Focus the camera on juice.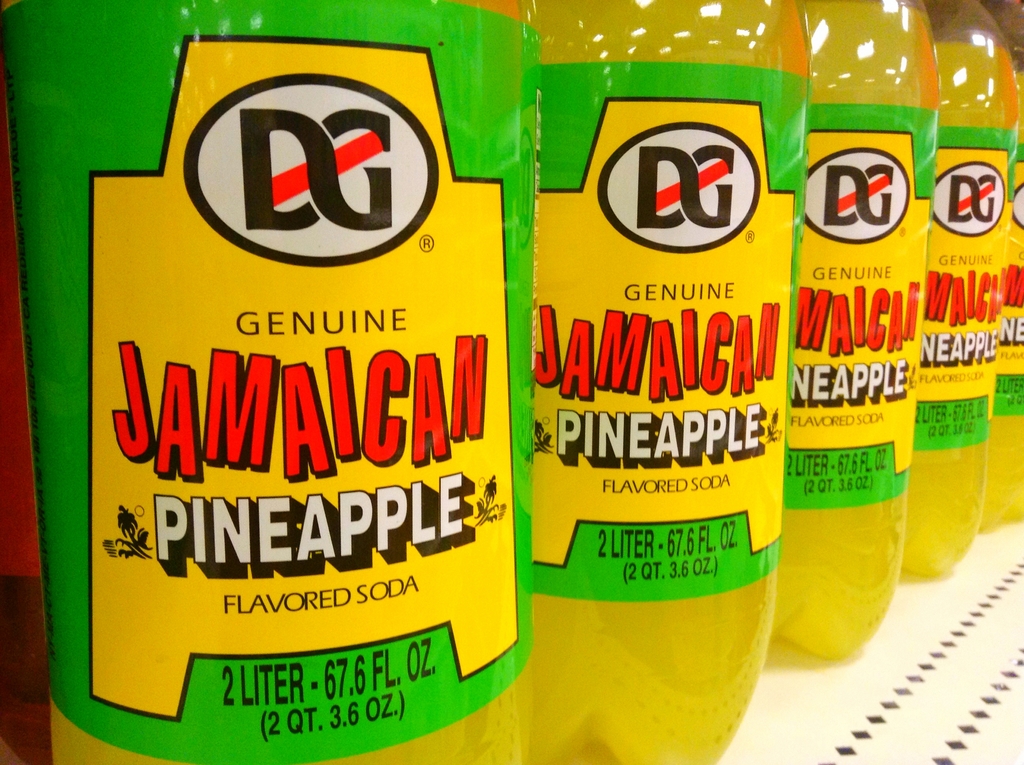
Focus region: bbox(17, 0, 541, 764).
